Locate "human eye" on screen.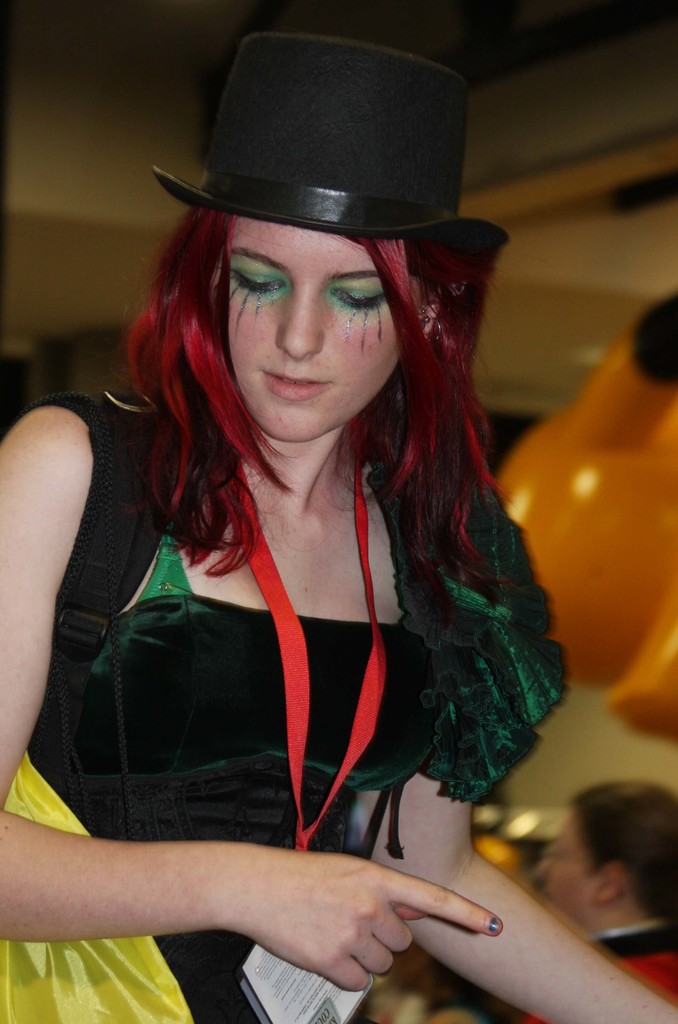
On screen at box(334, 275, 393, 313).
